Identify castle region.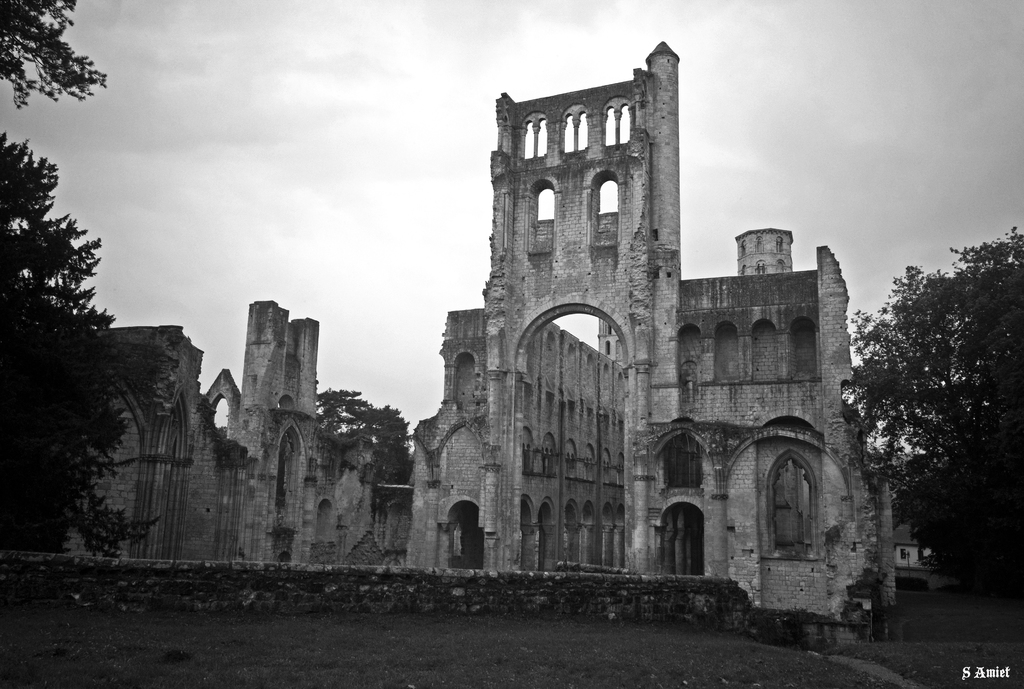
Region: region(176, 12, 897, 655).
